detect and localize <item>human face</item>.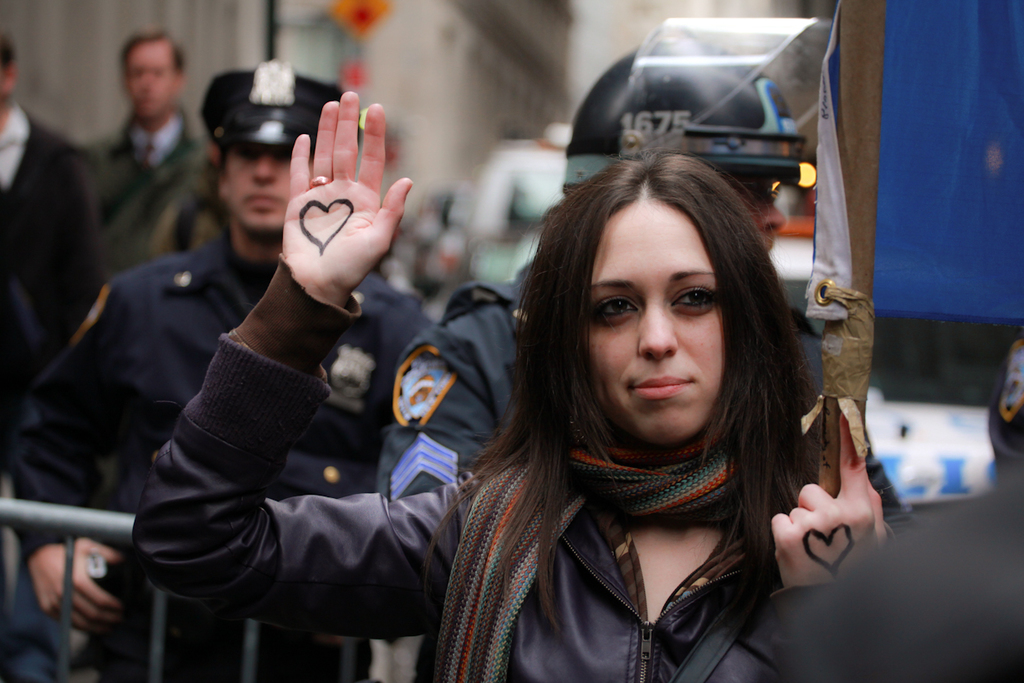
Localized at bbox=(130, 40, 174, 121).
